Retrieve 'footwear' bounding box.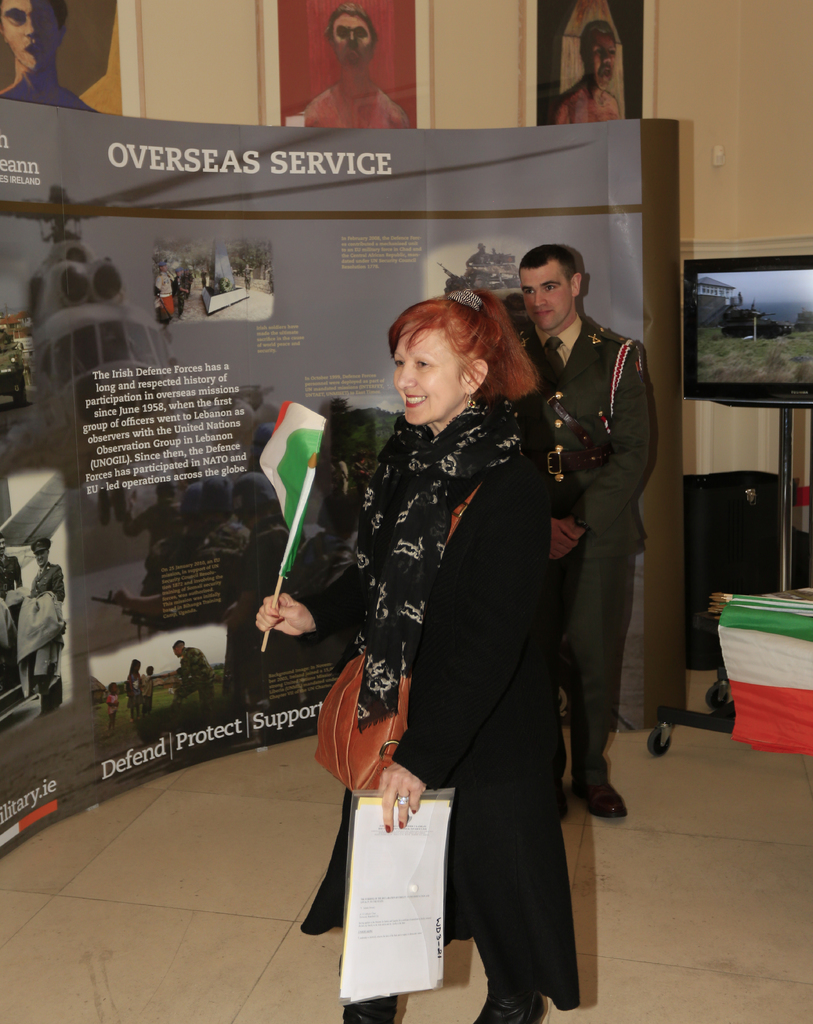
Bounding box: region(582, 778, 629, 824).
